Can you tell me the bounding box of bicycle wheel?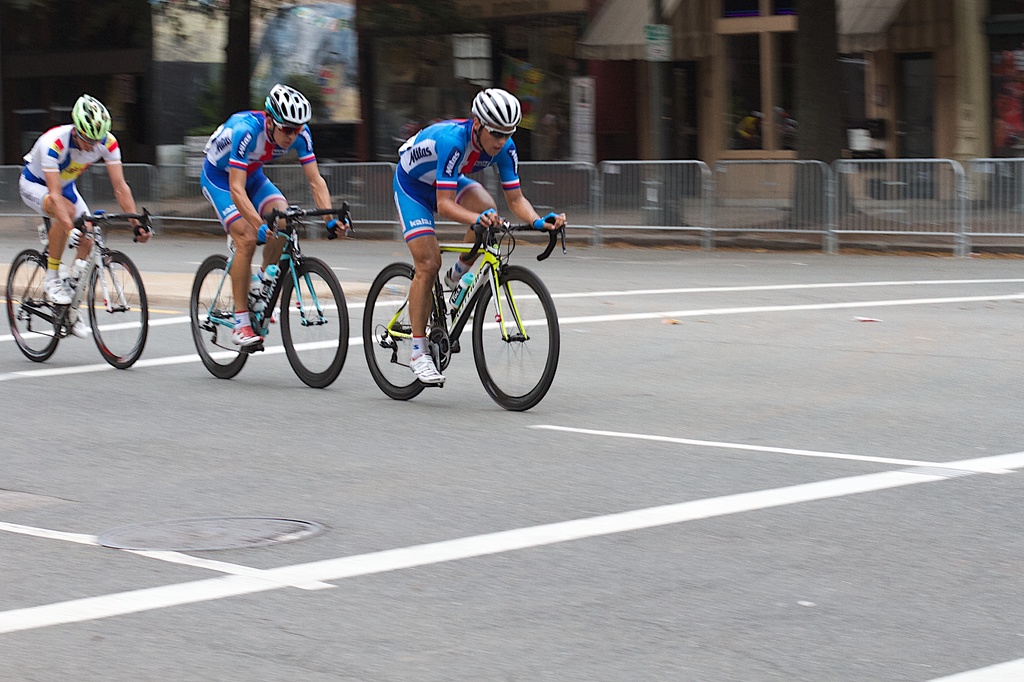
<box>85,248,147,371</box>.
